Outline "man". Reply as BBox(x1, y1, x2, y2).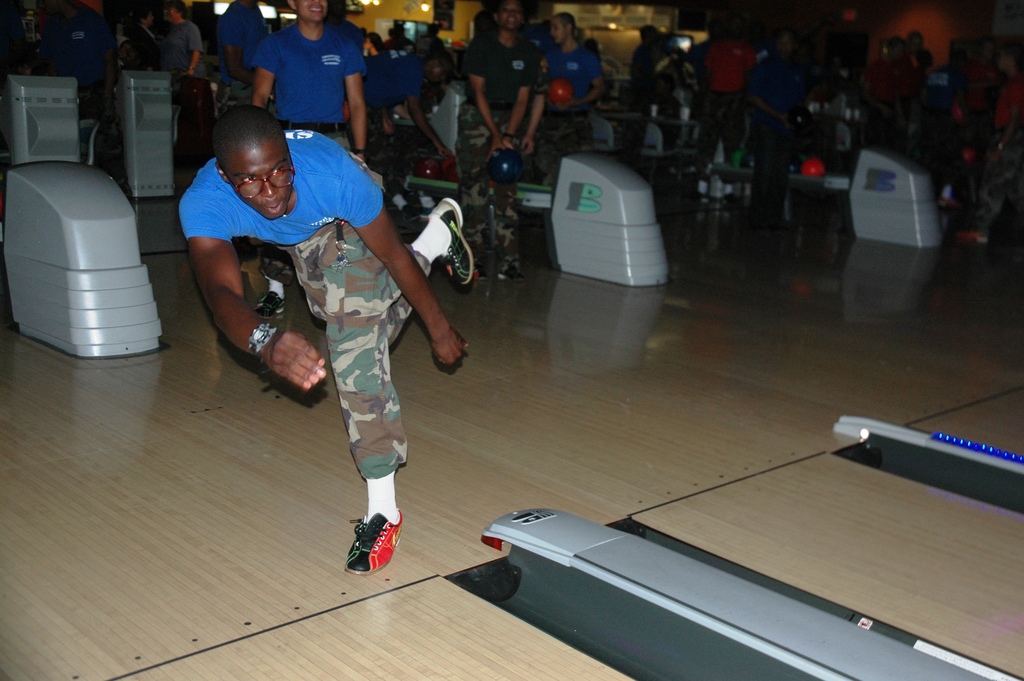
BBox(469, 0, 548, 159).
